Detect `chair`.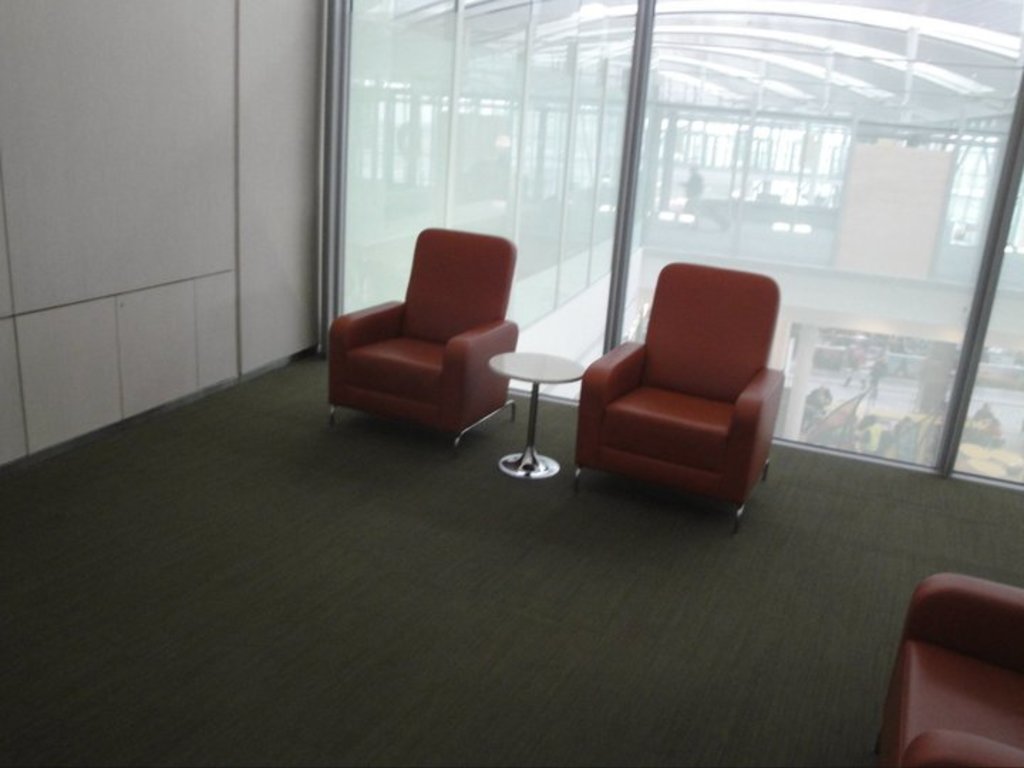
Detected at 319 223 542 445.
